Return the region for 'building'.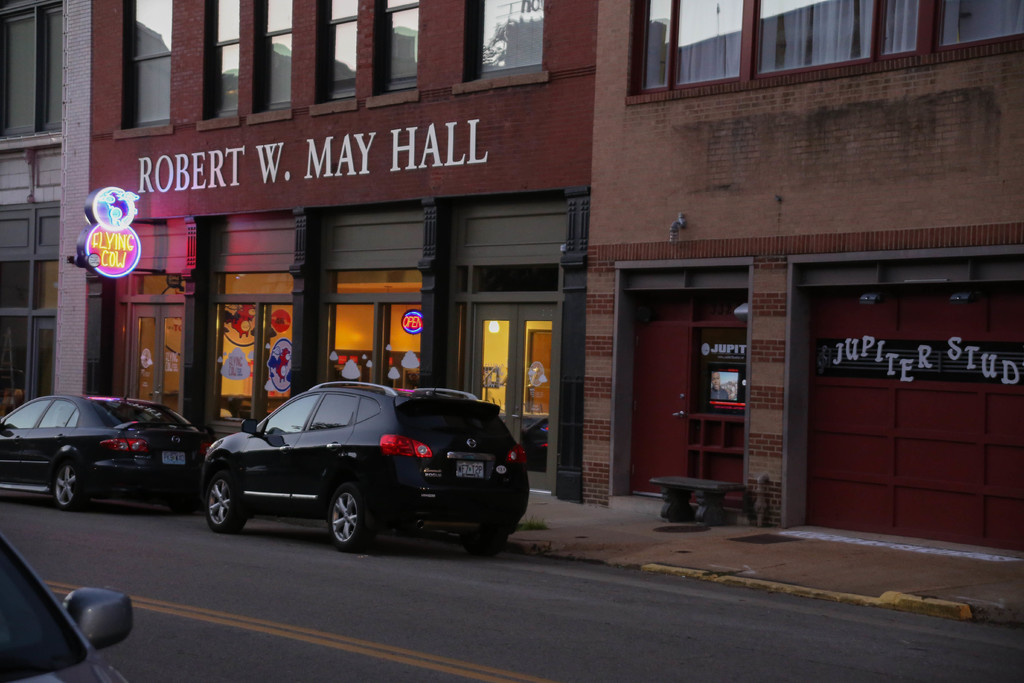
select_region(589, 0, 1023, 568).
